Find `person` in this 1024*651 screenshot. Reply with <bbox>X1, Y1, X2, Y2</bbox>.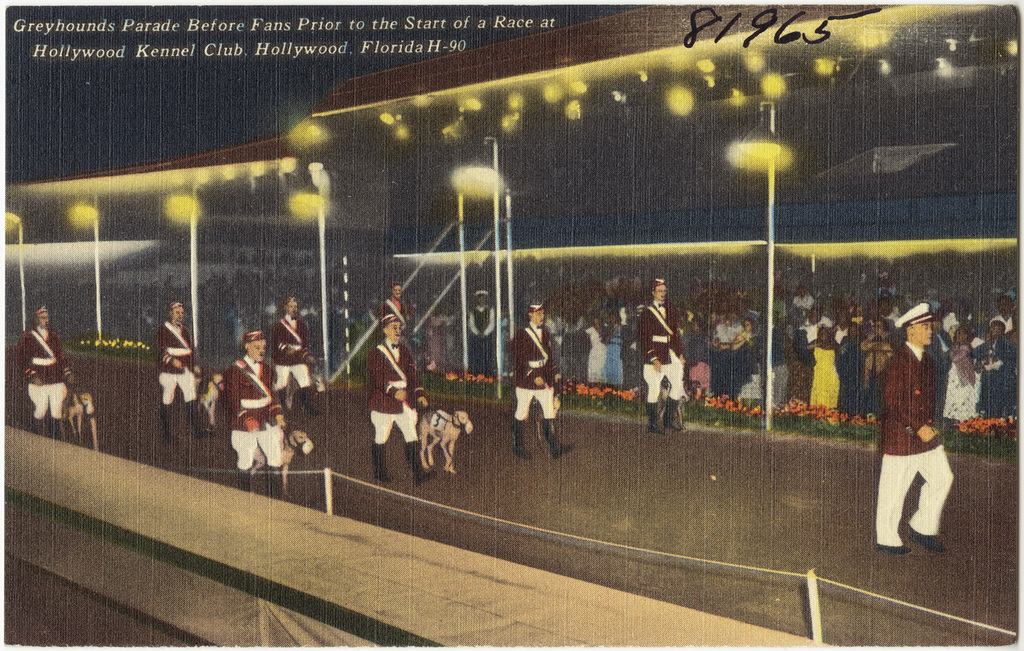
<bbox>808, 327, 837, 412</bbox>.
